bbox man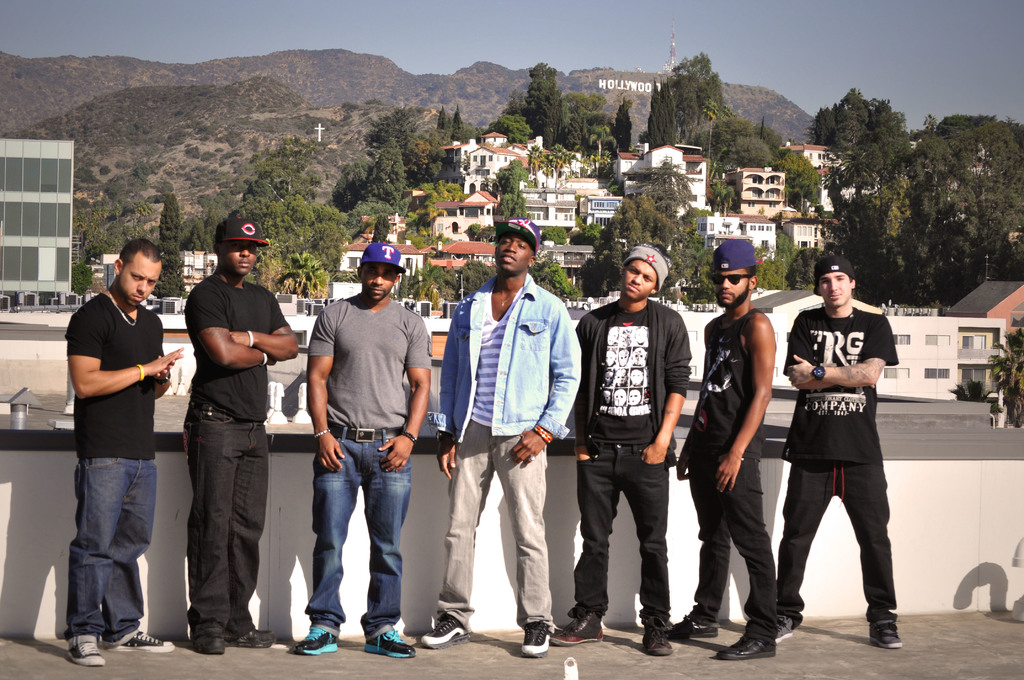
x1=177, y1=219, x2=300, y2=663
